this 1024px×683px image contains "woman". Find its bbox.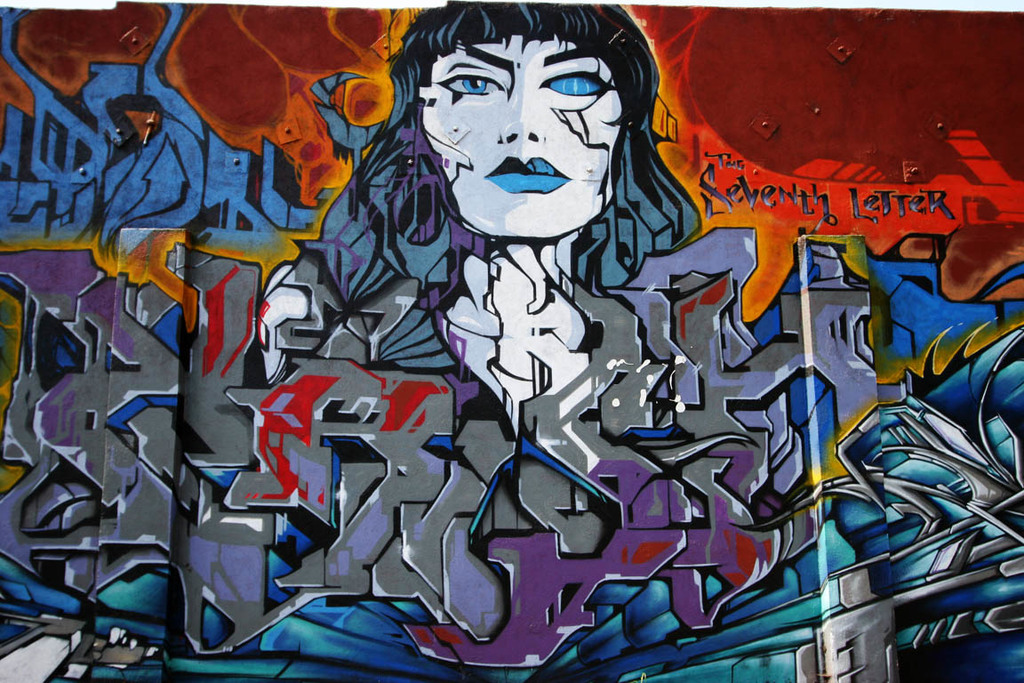
{"left": 292, "top": 3, "right": 700, "bottom": 428}.
